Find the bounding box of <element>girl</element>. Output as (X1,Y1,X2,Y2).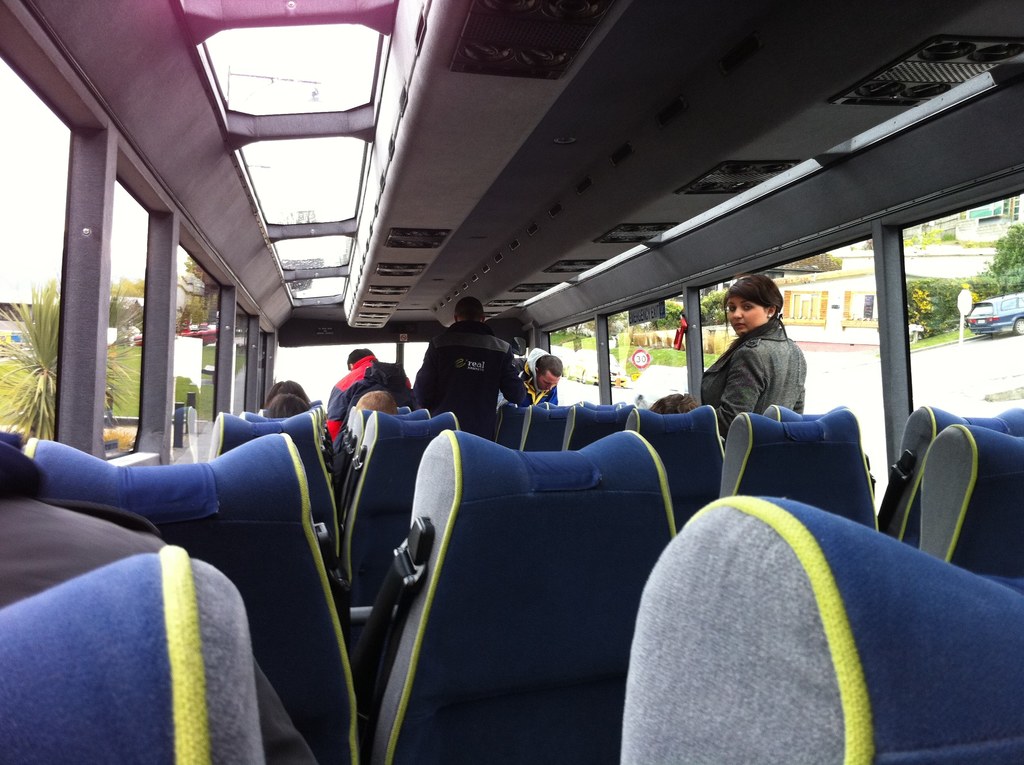
(694,273,808,440).
